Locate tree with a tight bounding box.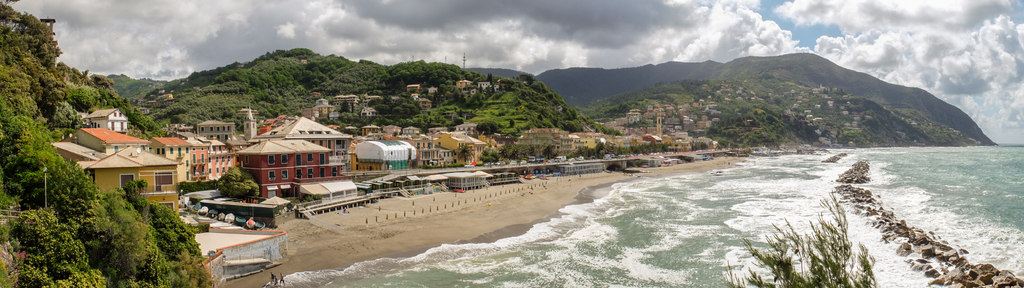
478:145:506:168.
